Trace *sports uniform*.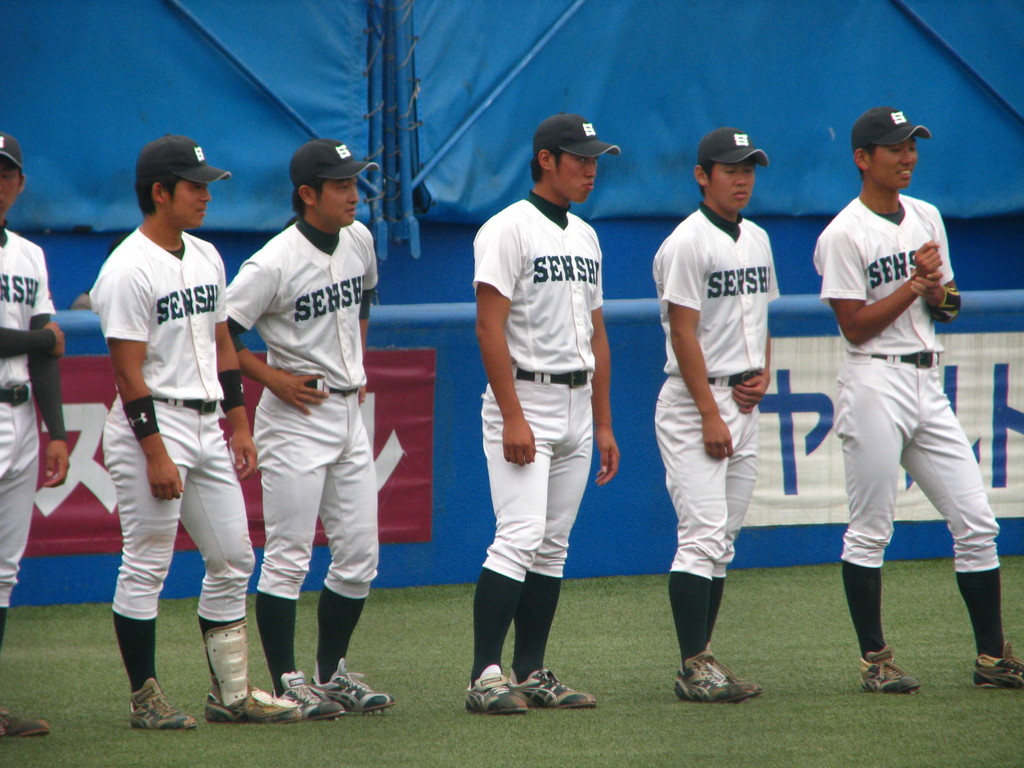
Traced to locate(76, 225, 263, 690).
